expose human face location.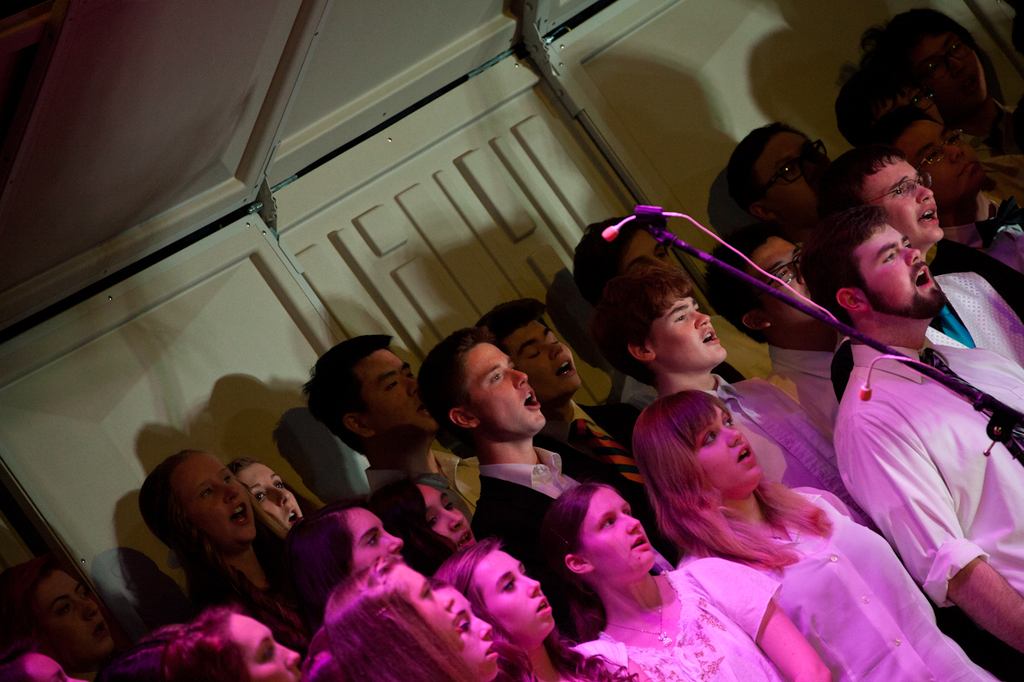
Exposed at <bbox>918, 126, 982, 185</bbox>.
